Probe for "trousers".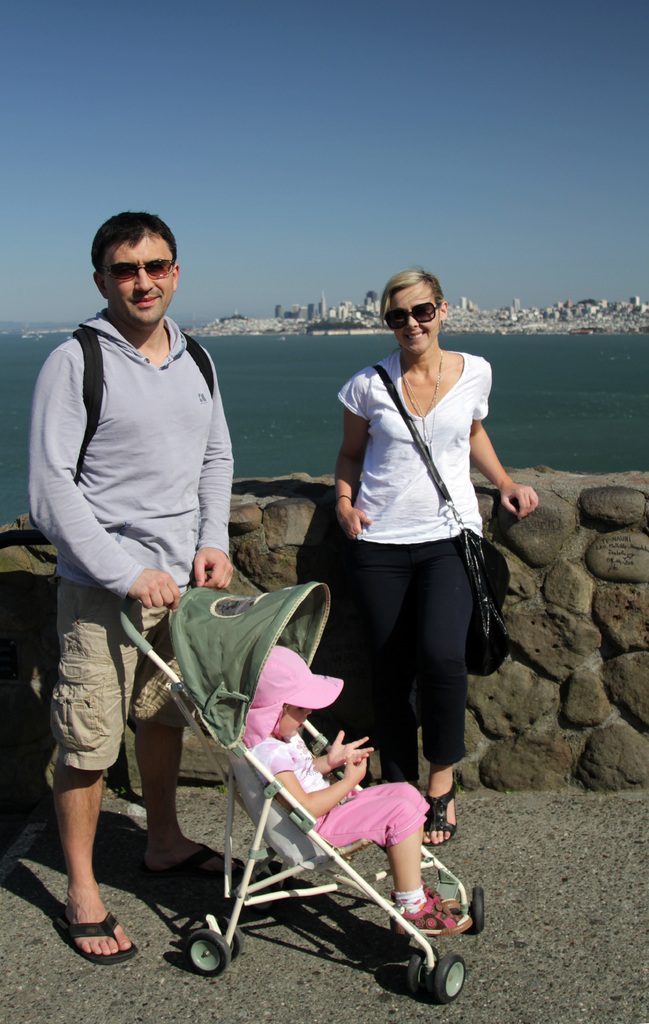
Probe result: [x1=344, y1=547, x2=479, y2=800].
